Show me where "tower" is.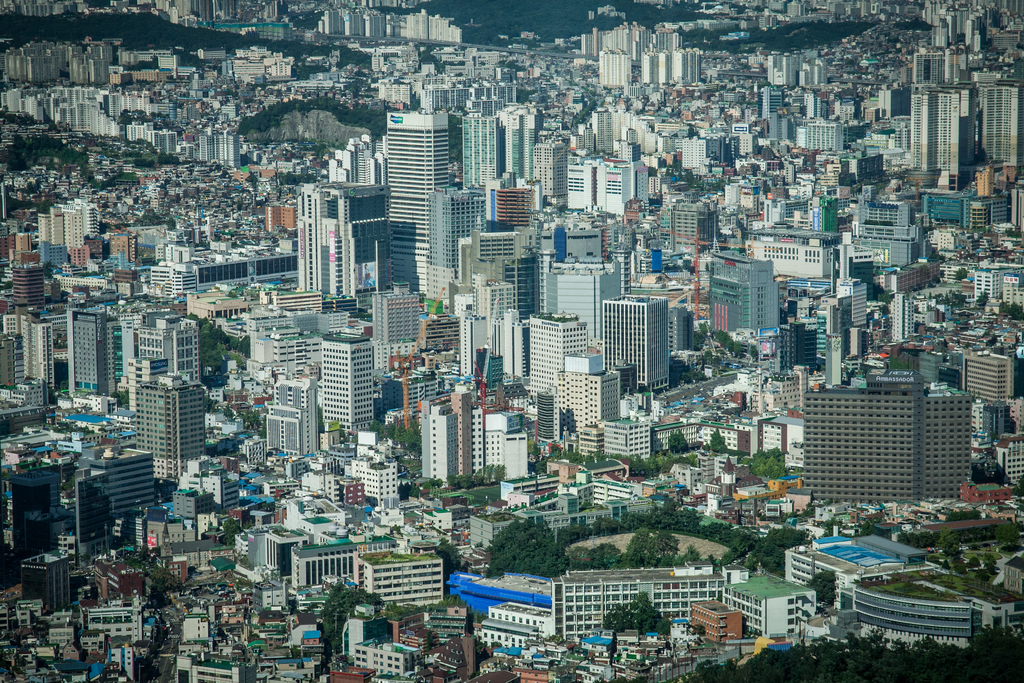
"tower" is at bbox=(596, 51, 628, 88).
